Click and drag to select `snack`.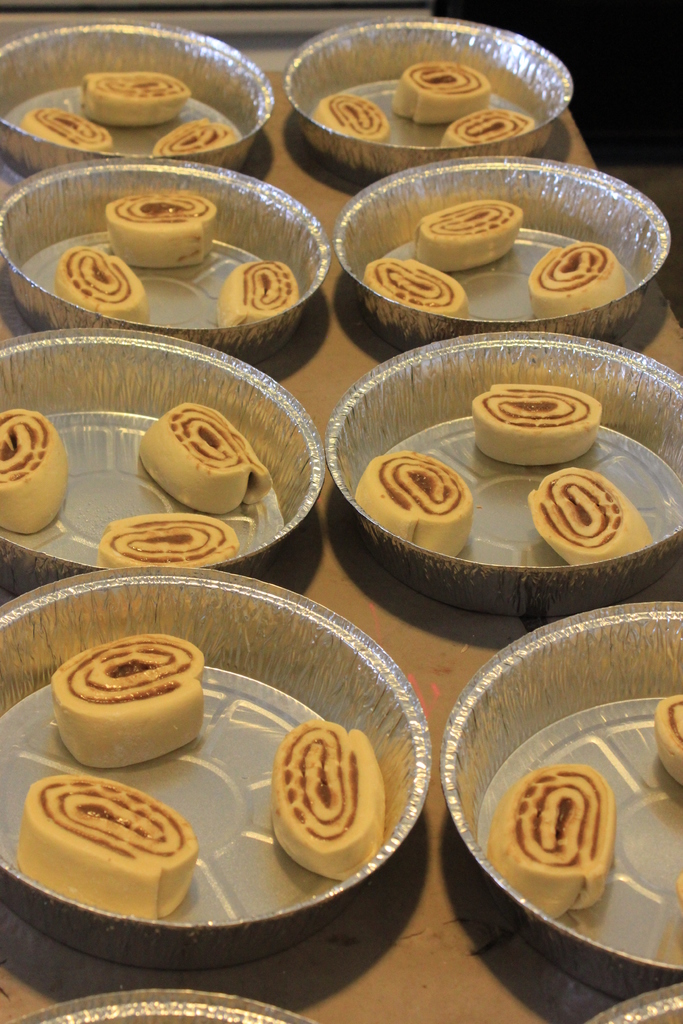
Selection: x1=104, y1=517, x2=239, y2=573.
